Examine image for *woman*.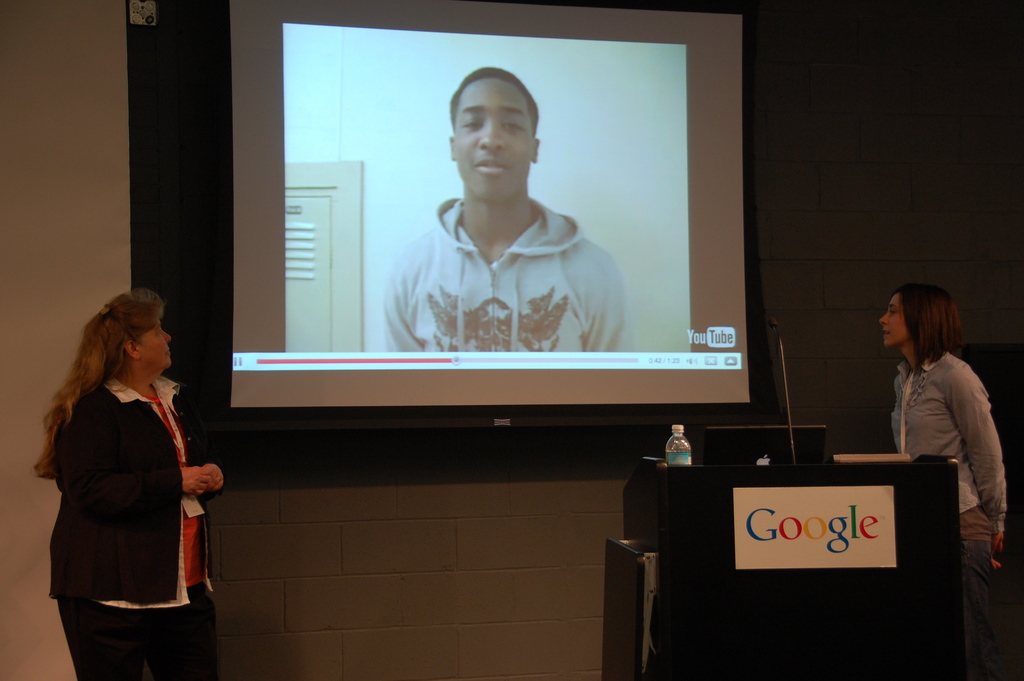
Examination result: Rect(880, 280, 1016, 680).
